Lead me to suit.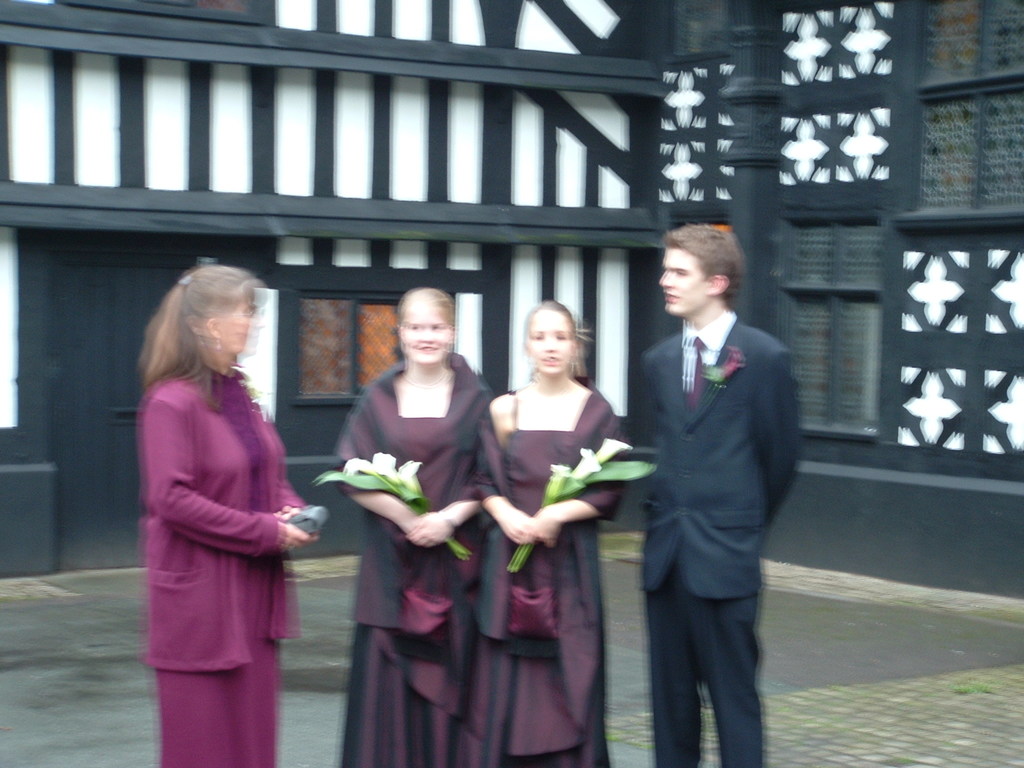
Lead to 637:307:802:600.
